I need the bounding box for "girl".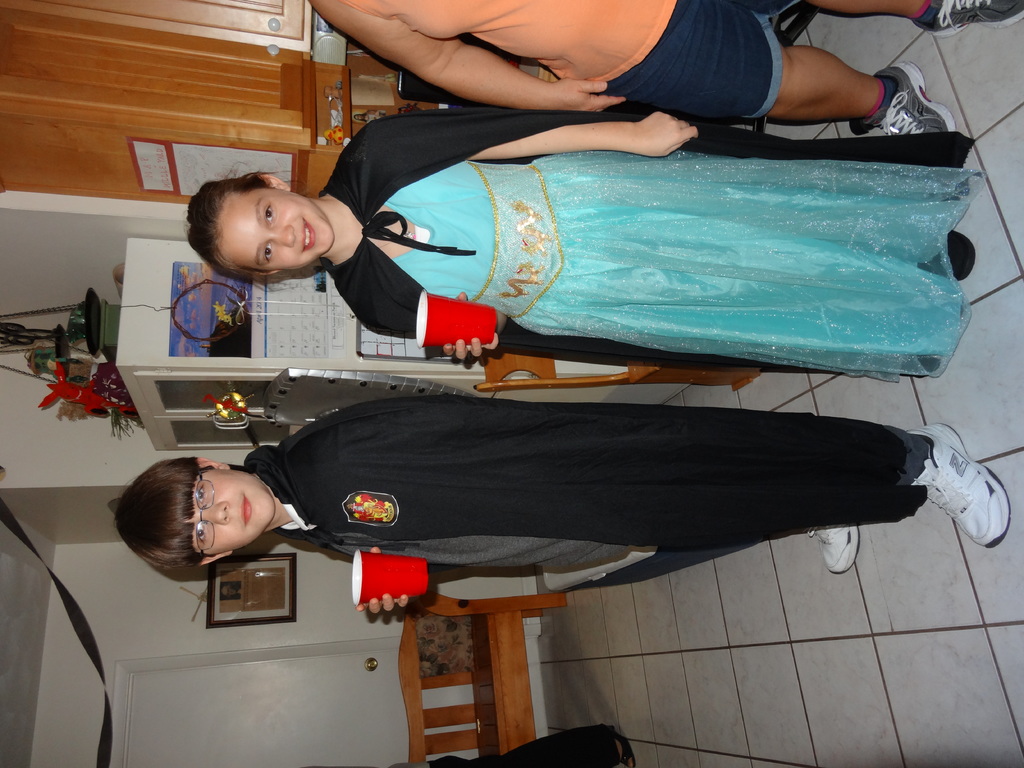
Here it is: {"x1": 178, "y1": 104, "x2": 976, "y2": 387}.
